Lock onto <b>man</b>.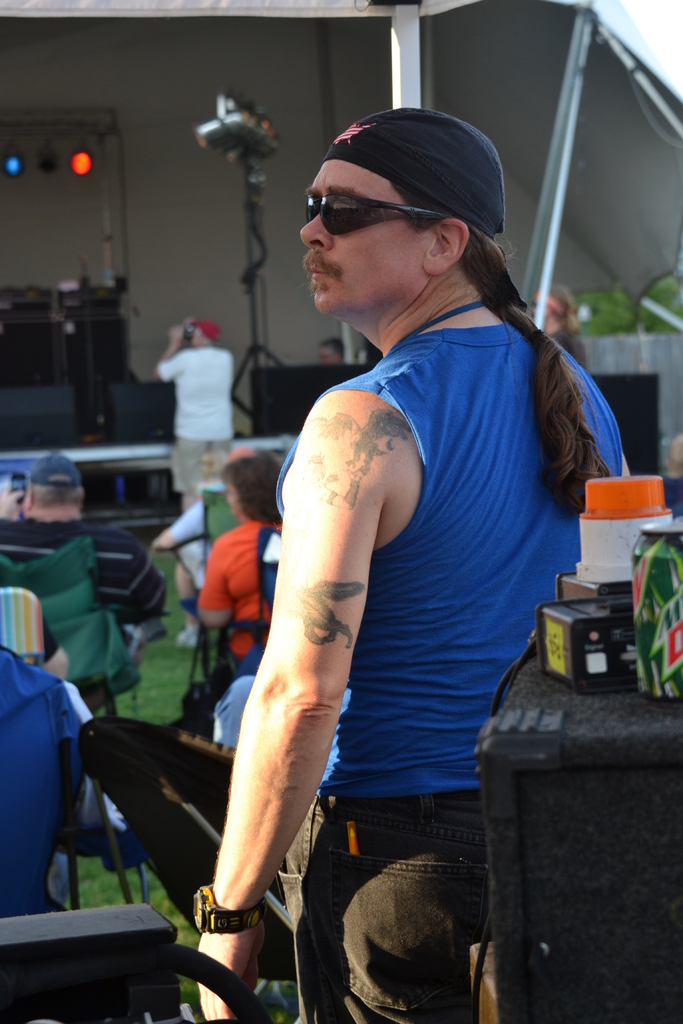
Locked: (324,330,343,366).
